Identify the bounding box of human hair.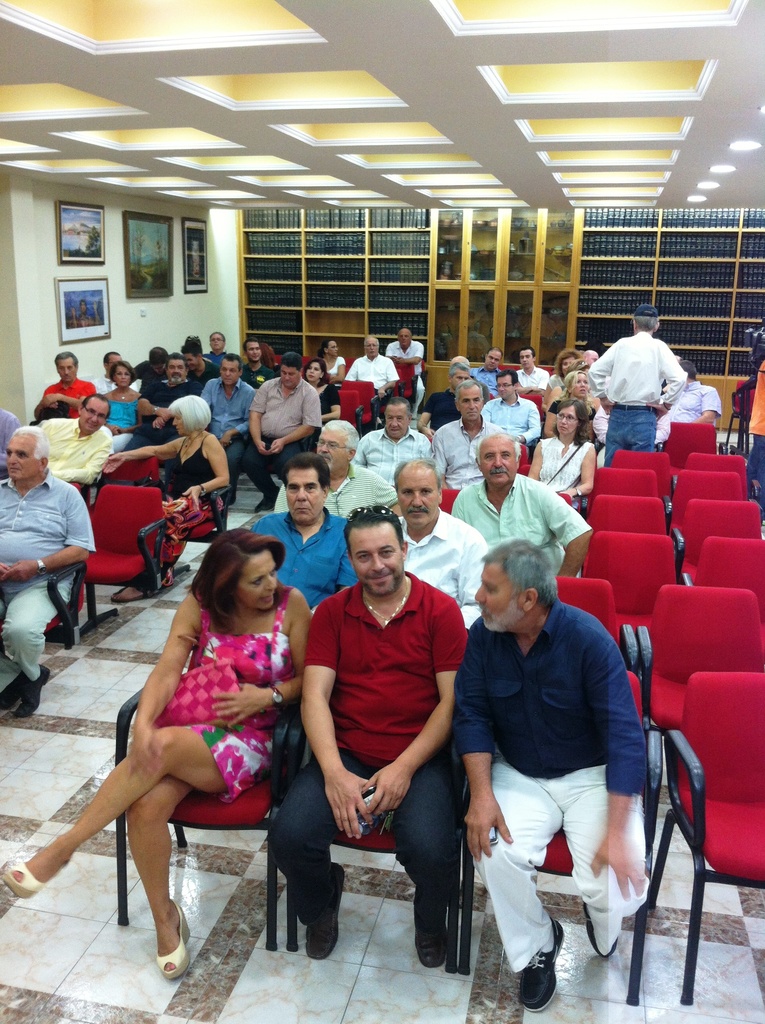
Rect(494, 369, 519, 388).
